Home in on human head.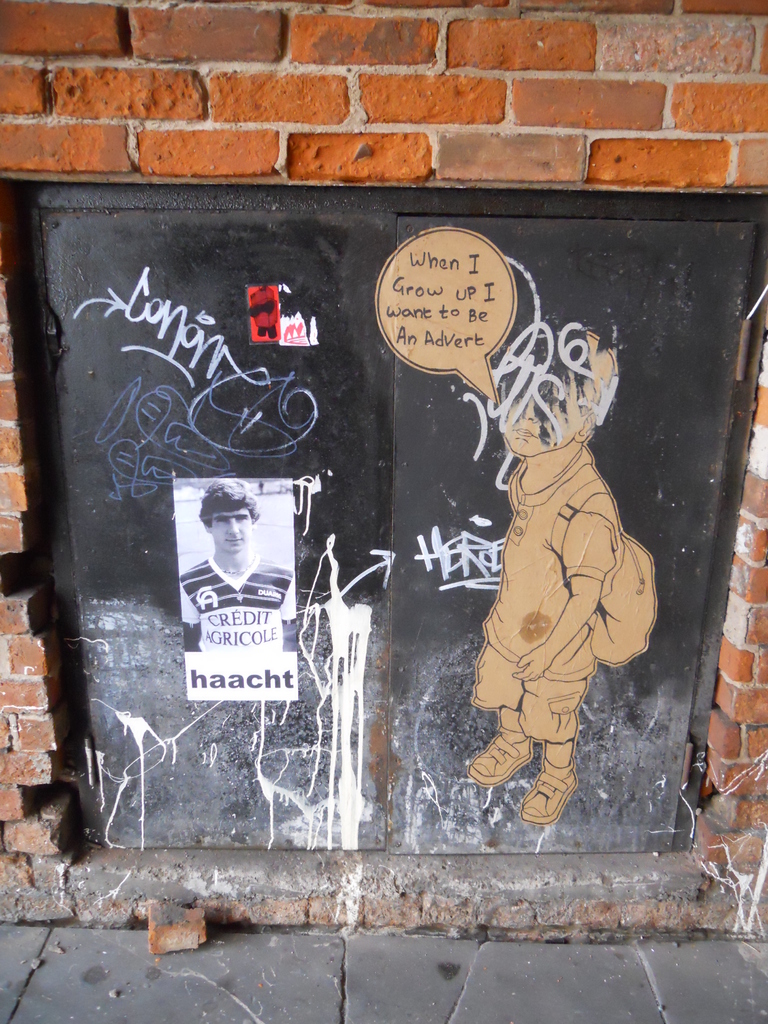
Homed in at [x1=197, y1=478, x2=262, y2=551].
